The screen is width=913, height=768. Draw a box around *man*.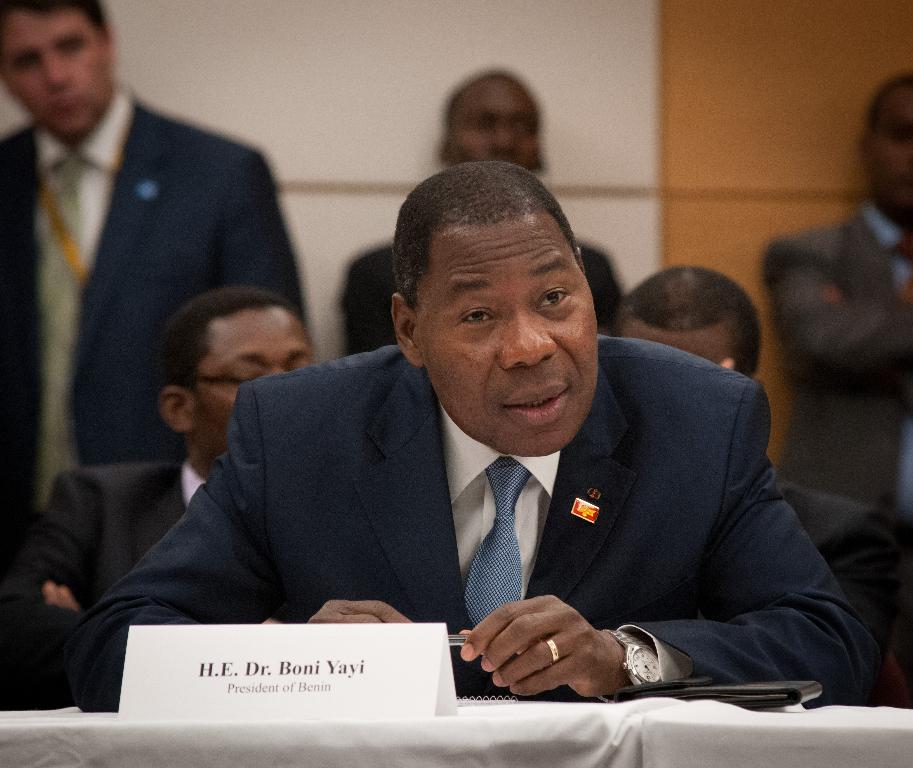
<region>615, 260, 912, 672</region>.
